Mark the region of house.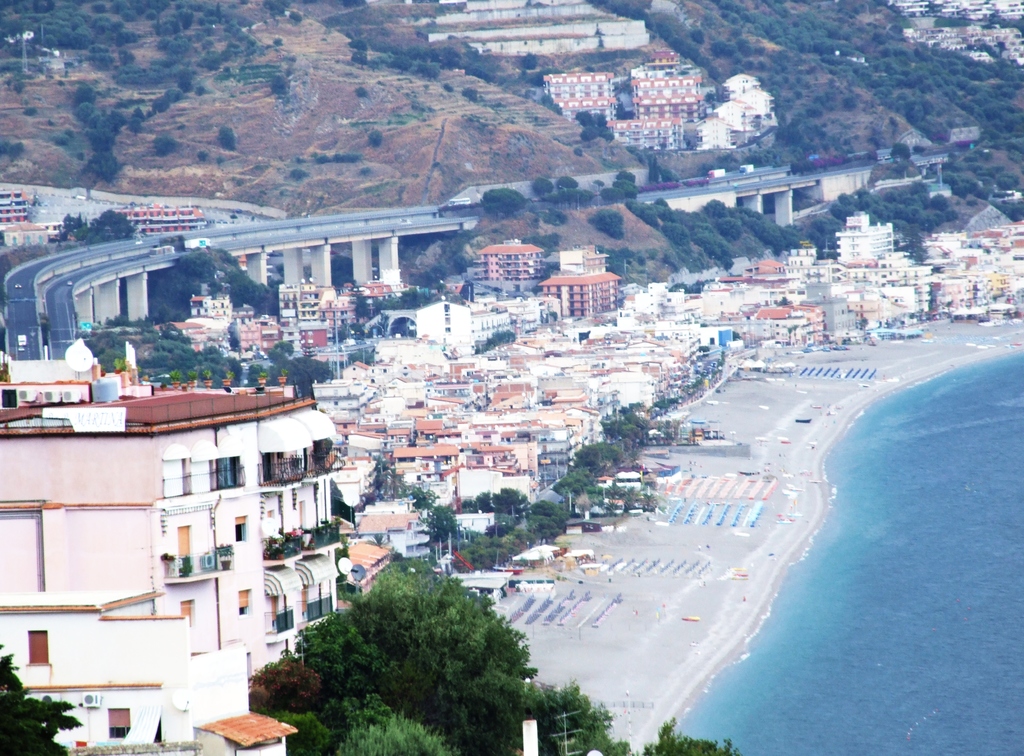
Region: pyautogui.locateOnScreen(188, 286, 239, 318).
